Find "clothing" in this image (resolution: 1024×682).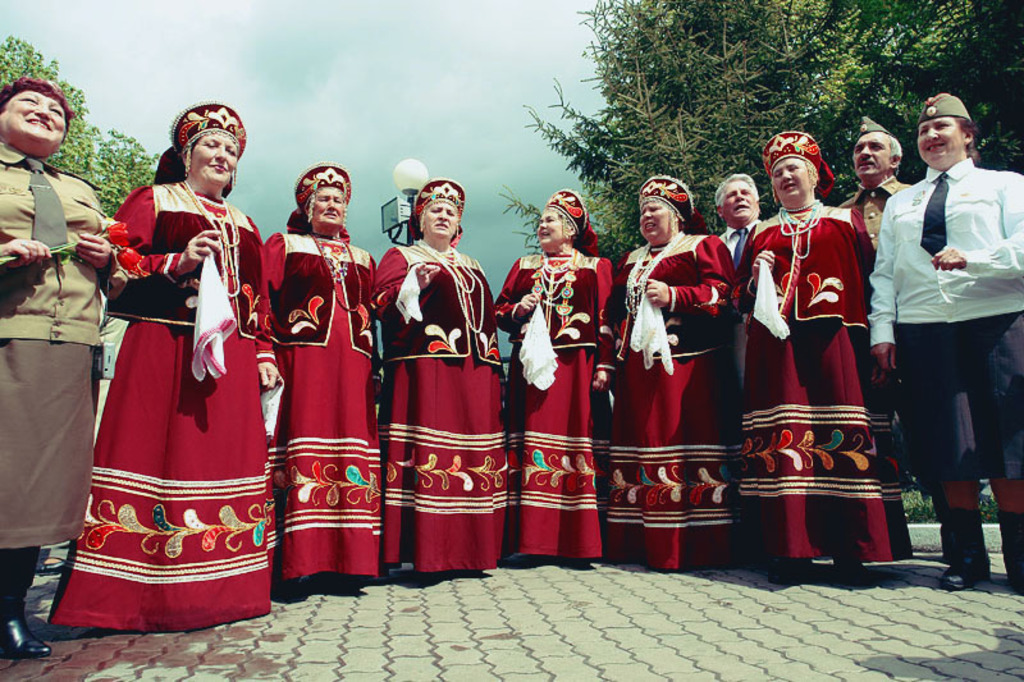
873 150 1023 567.
